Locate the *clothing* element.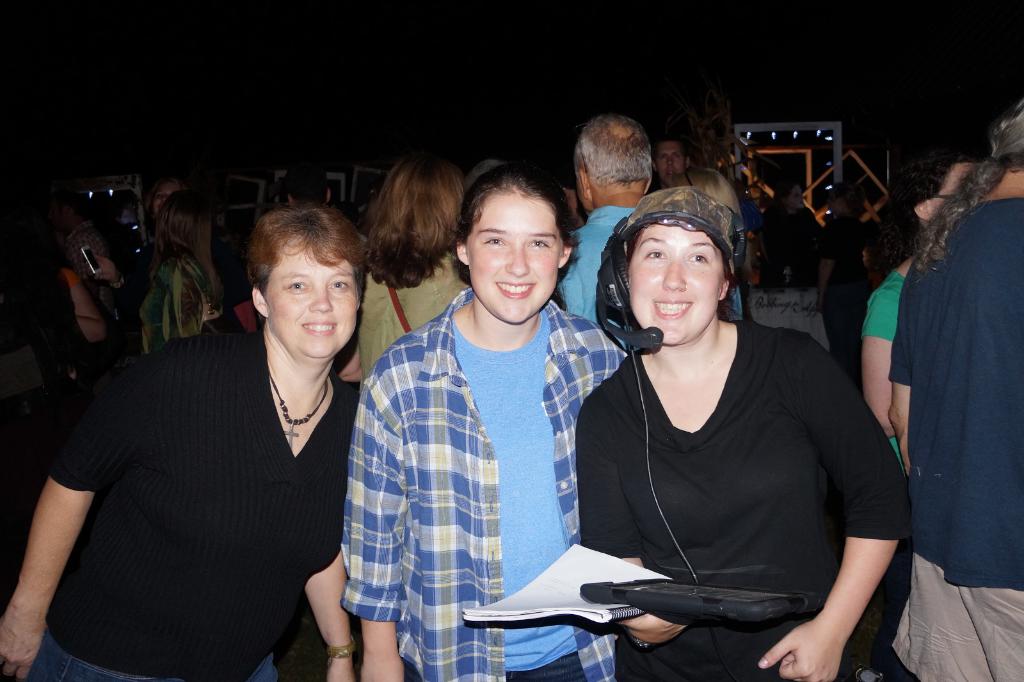
Element bbox: region(335, 284, 625, 681).
